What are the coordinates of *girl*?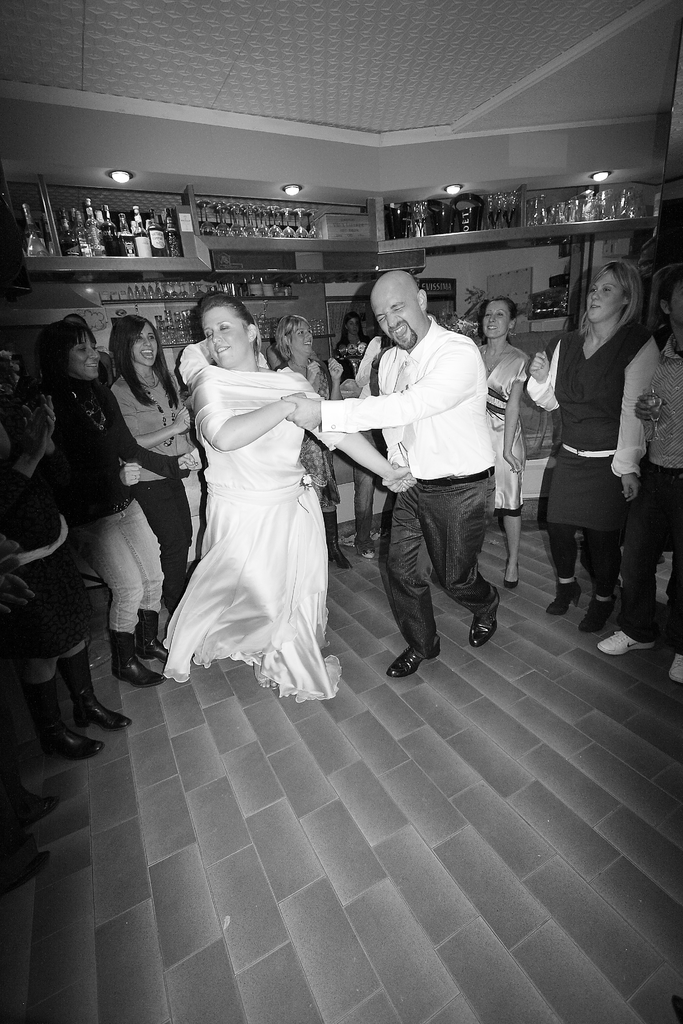
[x1=457, y1=299, x2=533, y2=588].
